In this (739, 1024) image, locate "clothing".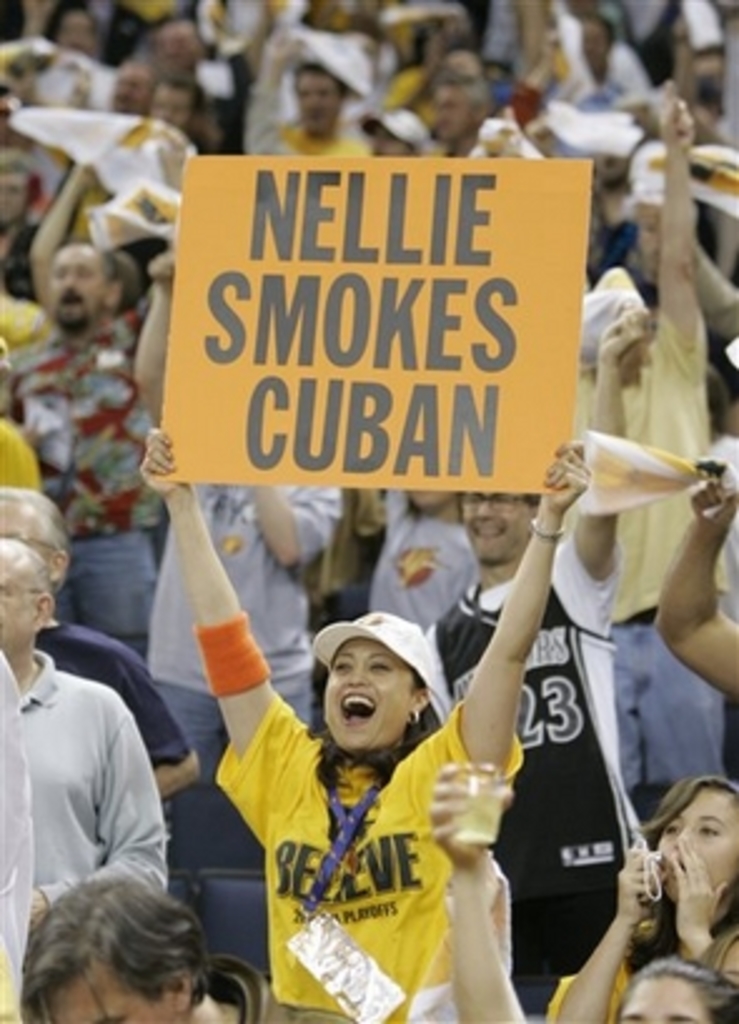
Bounding box: [x1=200, y1=626, x2=541, y2=1016].
